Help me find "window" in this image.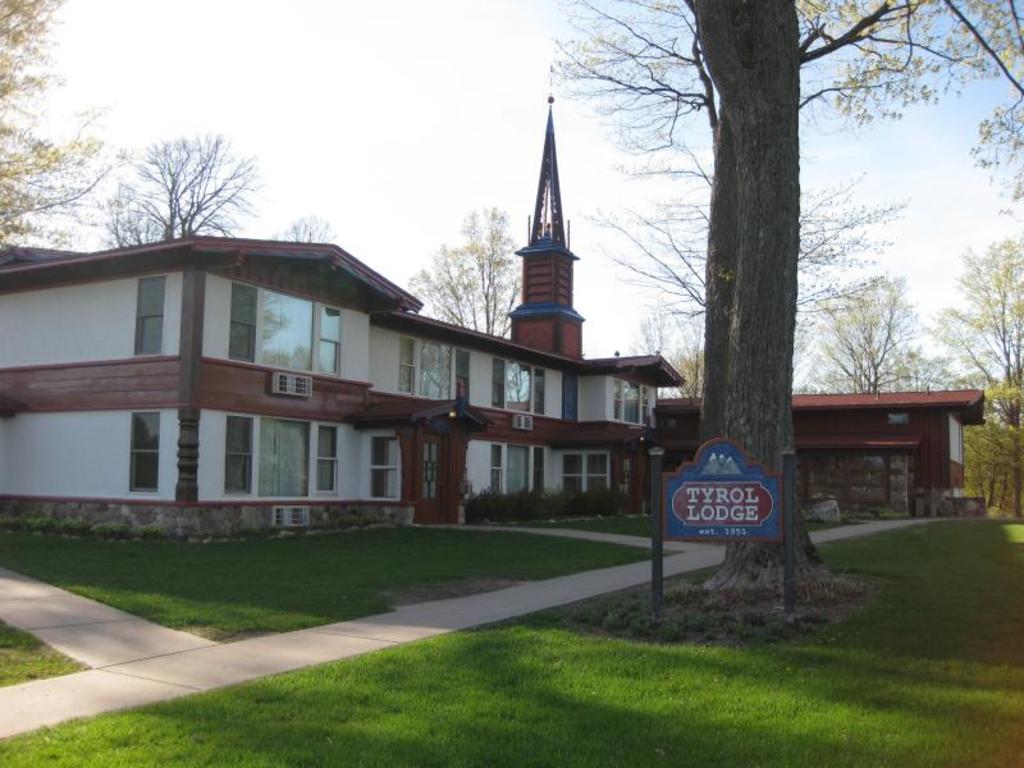
Found it: 225/282/348/376.
